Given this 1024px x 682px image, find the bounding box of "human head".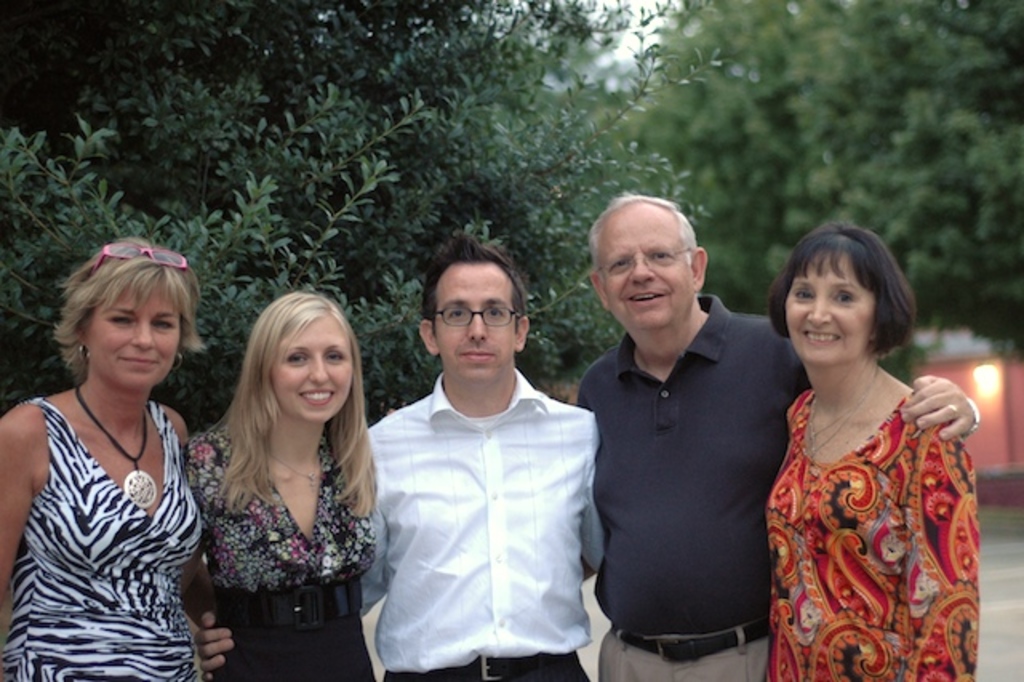
(768,221,914,368).
